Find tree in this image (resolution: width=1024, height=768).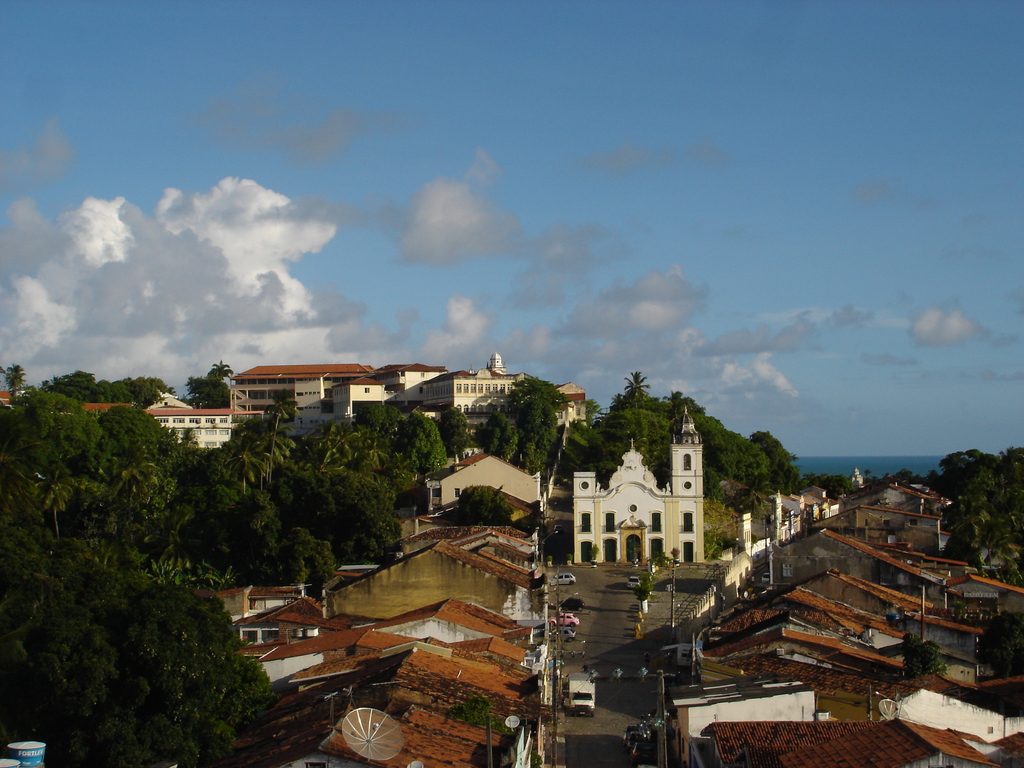
bbox=(440, 696, 513, 734).
